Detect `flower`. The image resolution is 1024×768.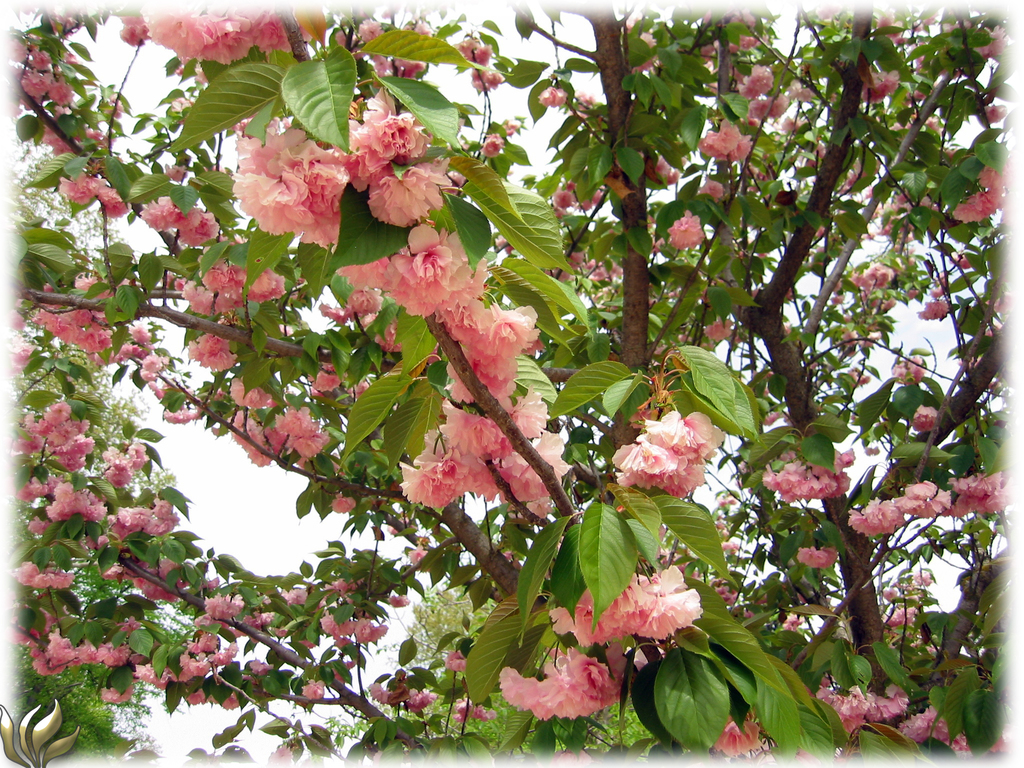
detection(220, 121, 353, 234).
